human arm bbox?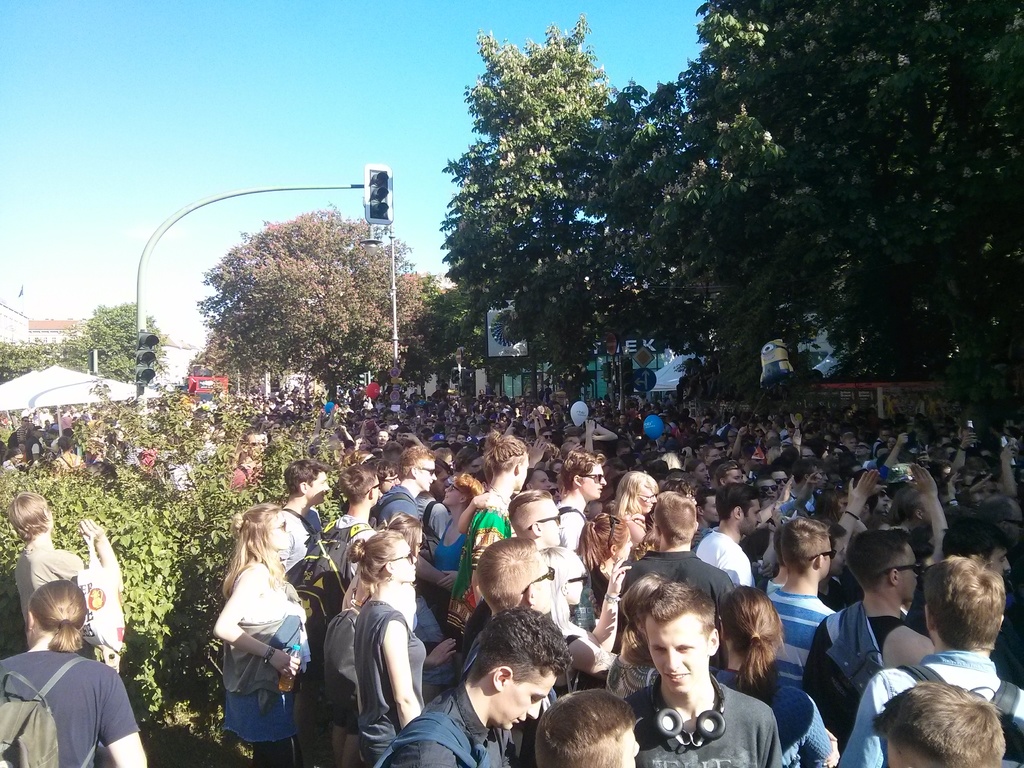
BBox(414, 545, 456, 590)
